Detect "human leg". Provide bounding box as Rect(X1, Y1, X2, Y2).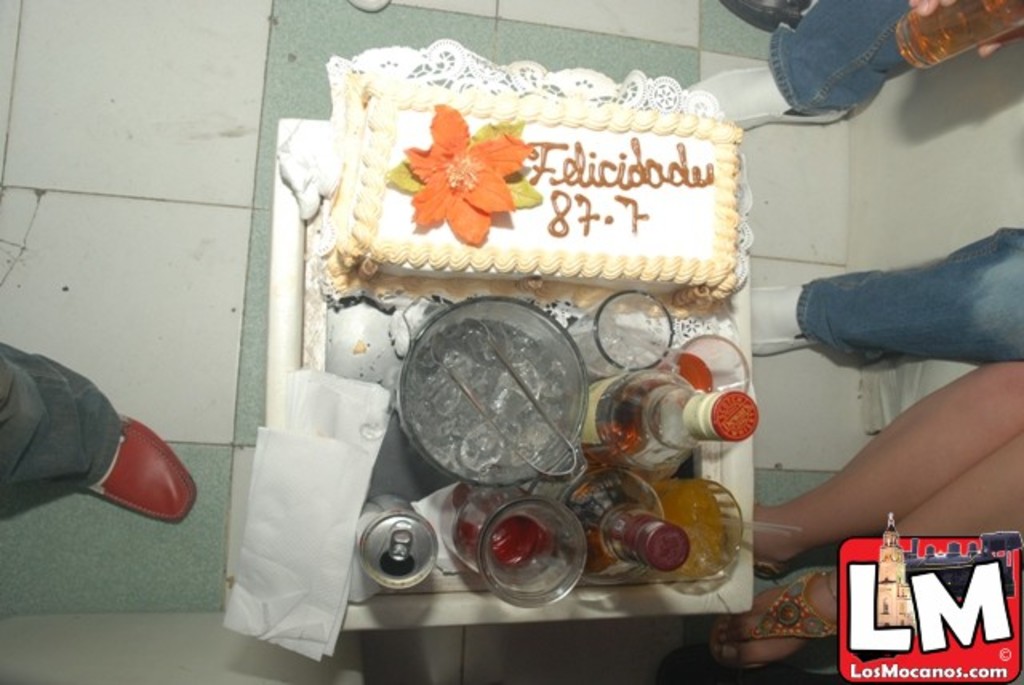
Rect(3, 339, 203, 520).
